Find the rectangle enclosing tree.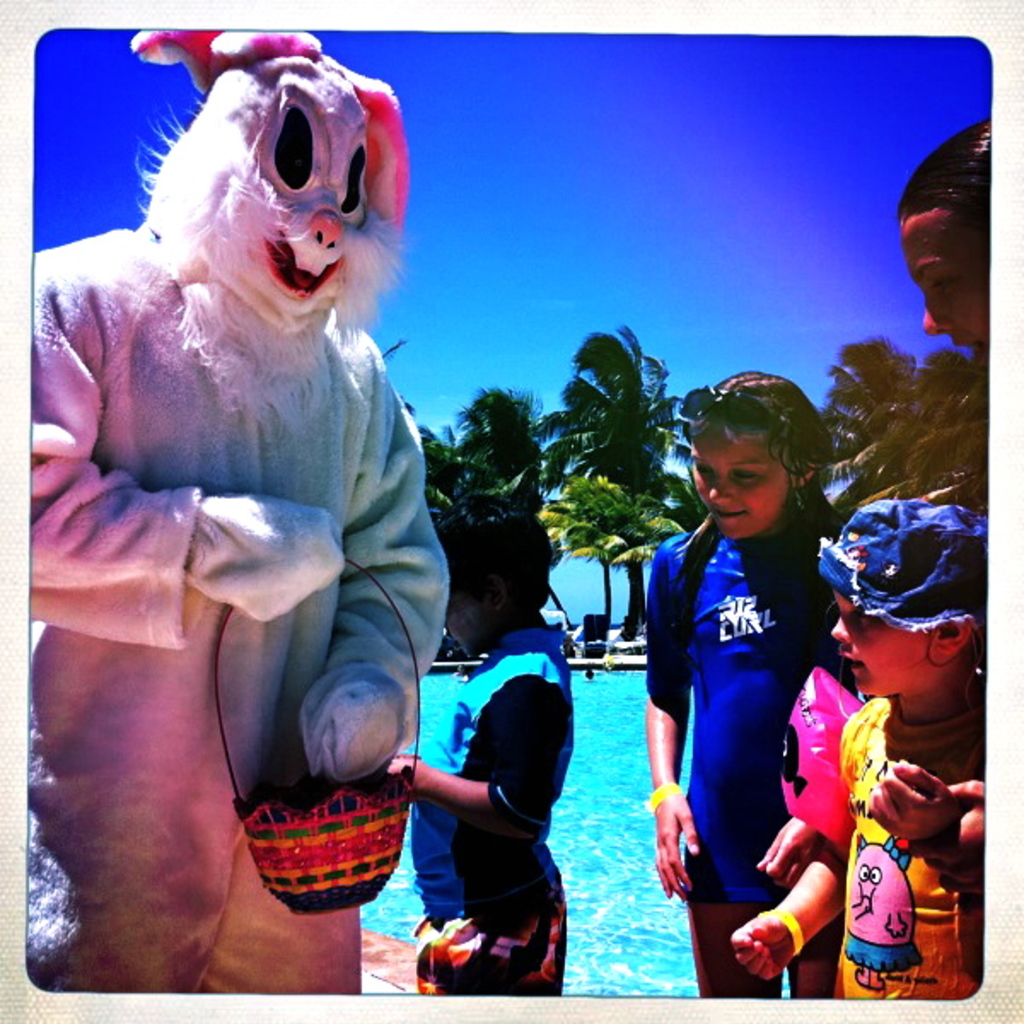
{"left": 406, "top": 375, "right": 567, "bottom": 614}.
